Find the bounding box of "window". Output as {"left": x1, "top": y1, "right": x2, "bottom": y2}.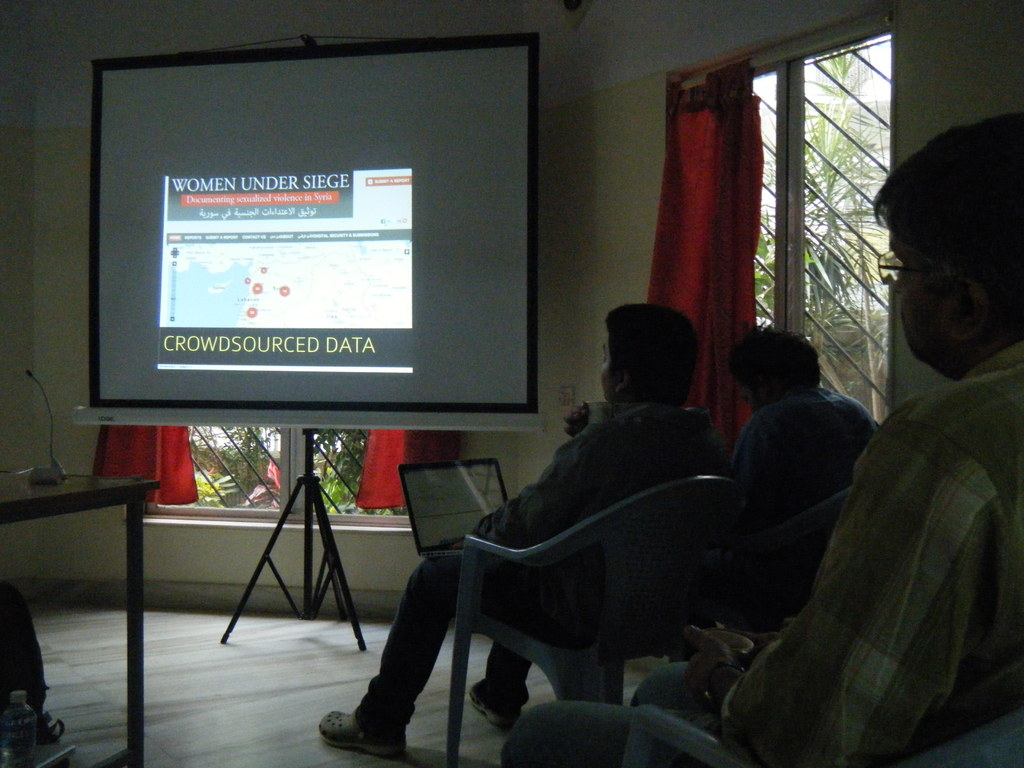
{"left": 136, "top": 424, "right": 461, "bottom": 524}.
